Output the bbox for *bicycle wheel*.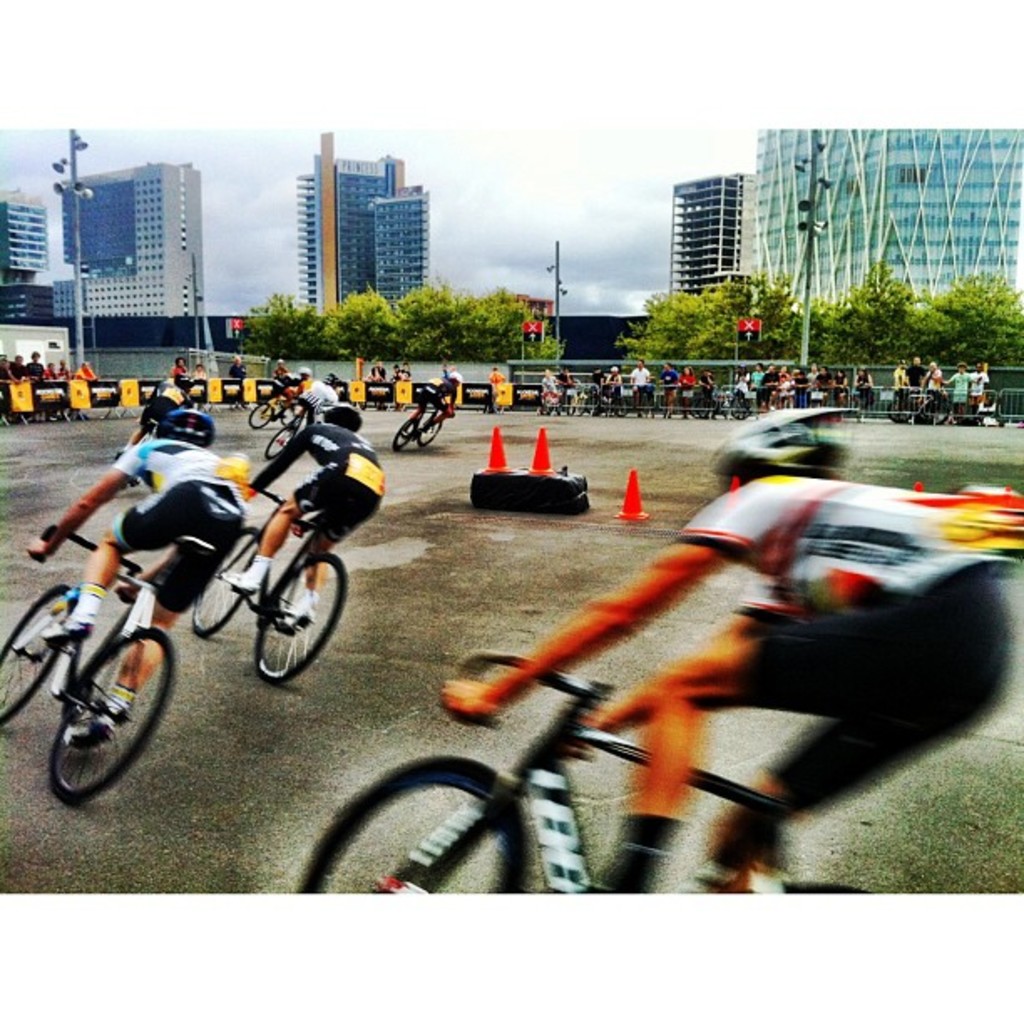
418, 417, 442, 445.
